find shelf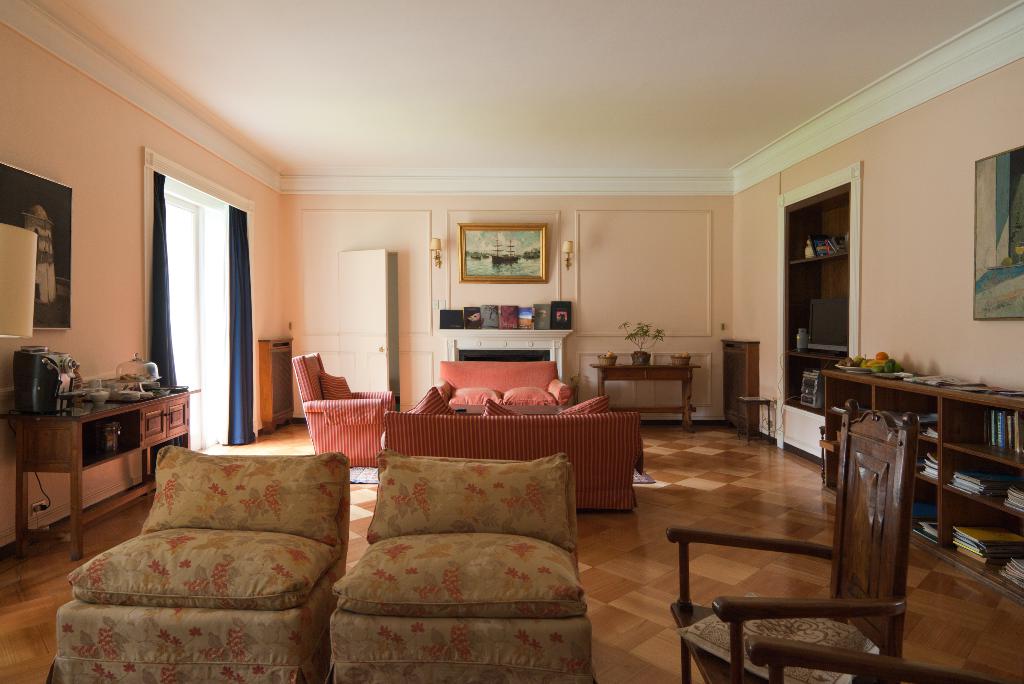
[left=824, top=377, right=1023, bottom=593]
